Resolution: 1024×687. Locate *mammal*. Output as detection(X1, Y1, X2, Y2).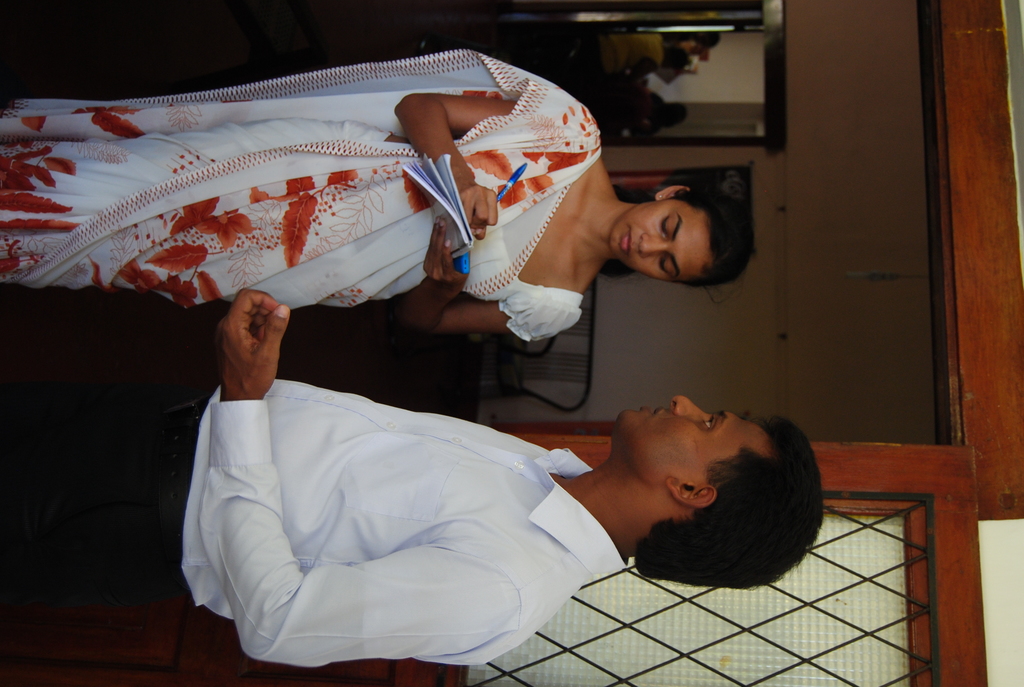
detection(0, 47, 751, 340).
